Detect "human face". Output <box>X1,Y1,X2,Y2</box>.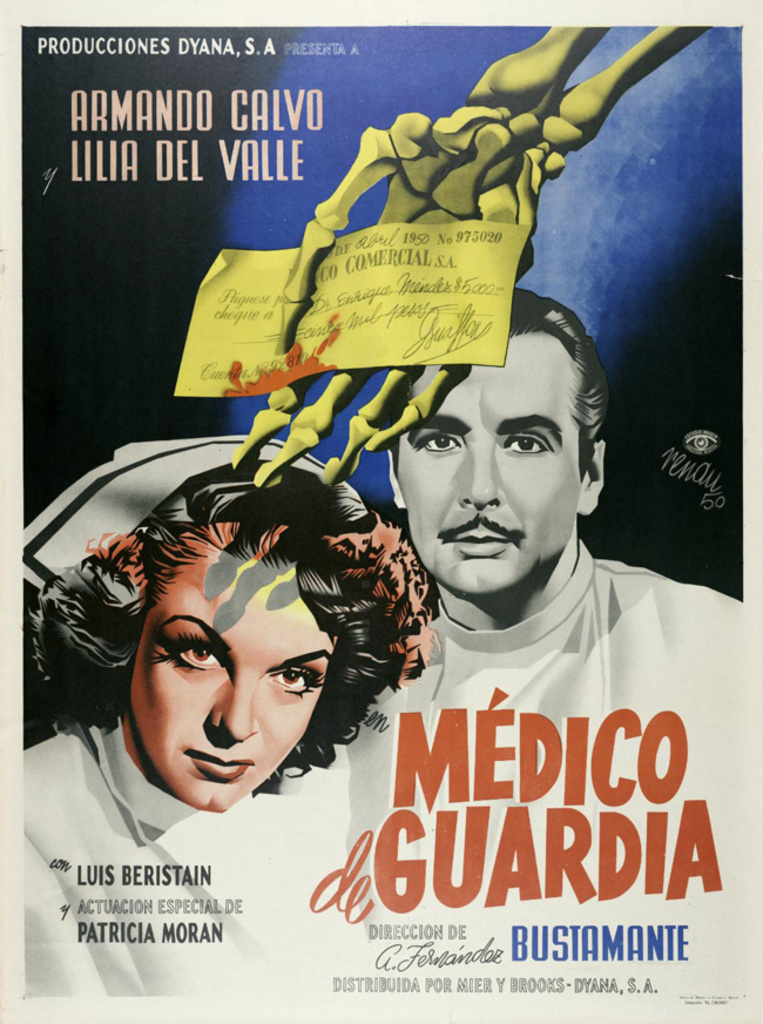
<box>397,337,576,587</box>.
